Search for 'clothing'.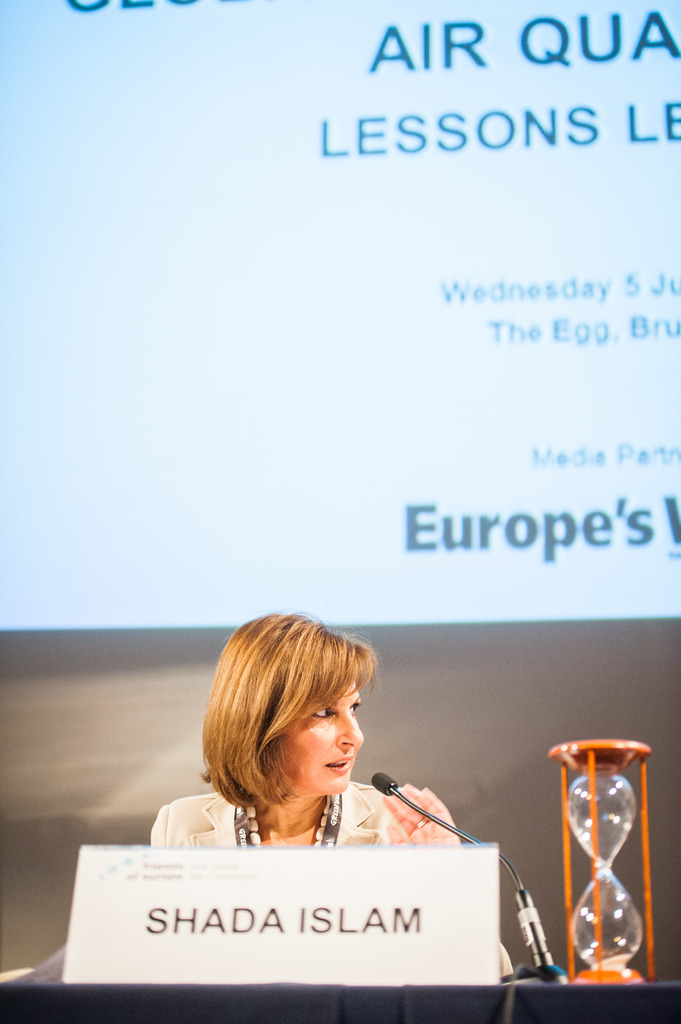
Found at bbox(152, 785, 403, 847).
